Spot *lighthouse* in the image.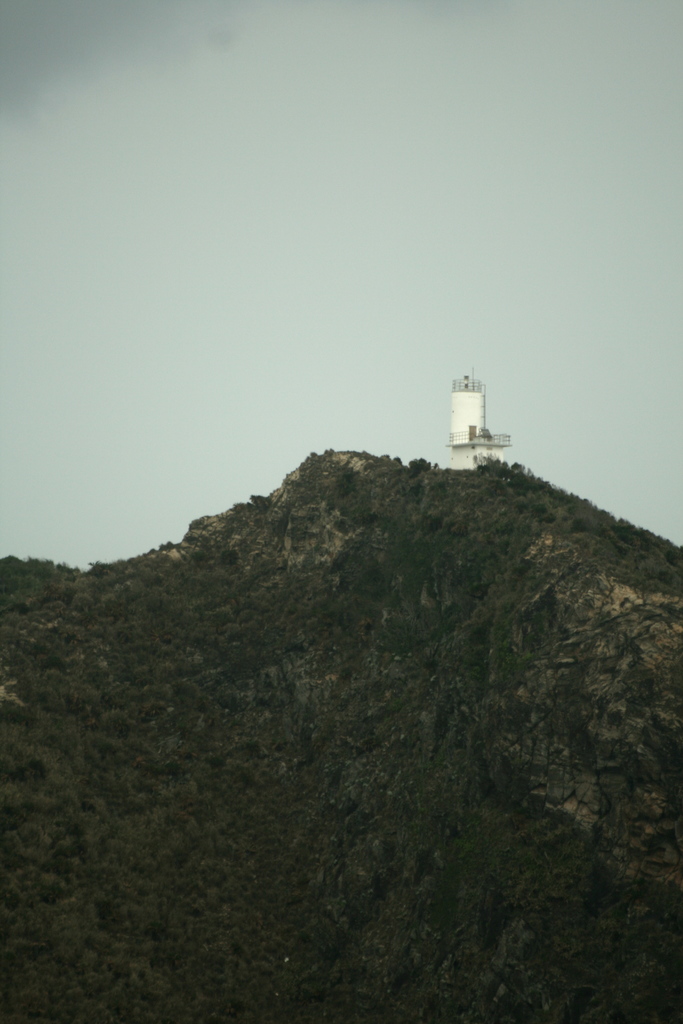
*lighthouse* found at box=[445, 355, 517, 465].
